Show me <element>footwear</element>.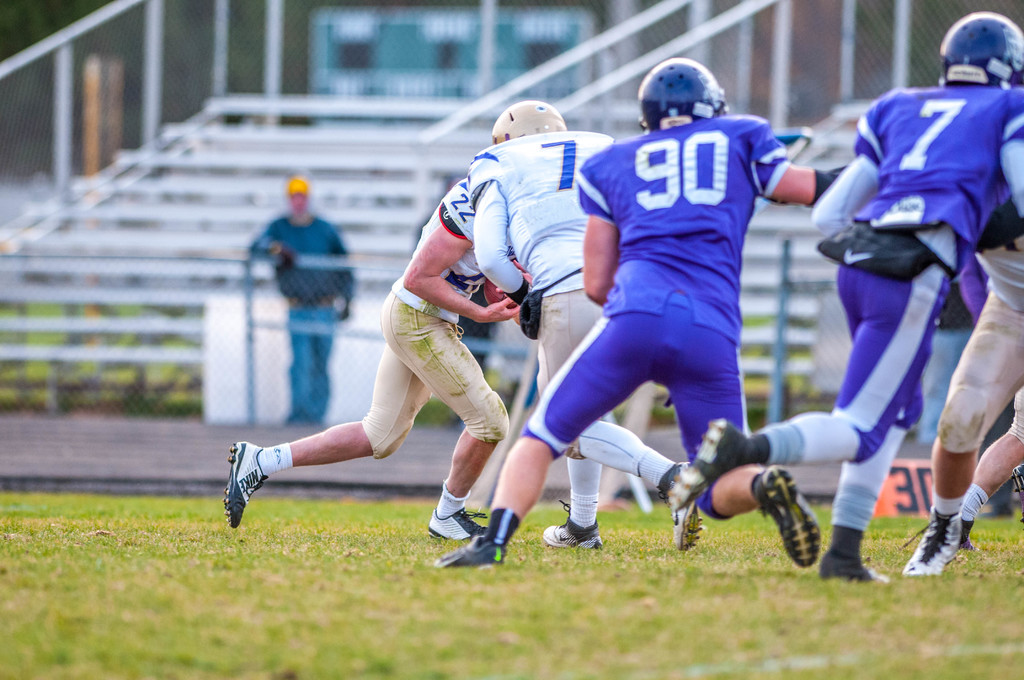
<element>footwear</element> is here: bbox=[817, 550, 889, 583].
